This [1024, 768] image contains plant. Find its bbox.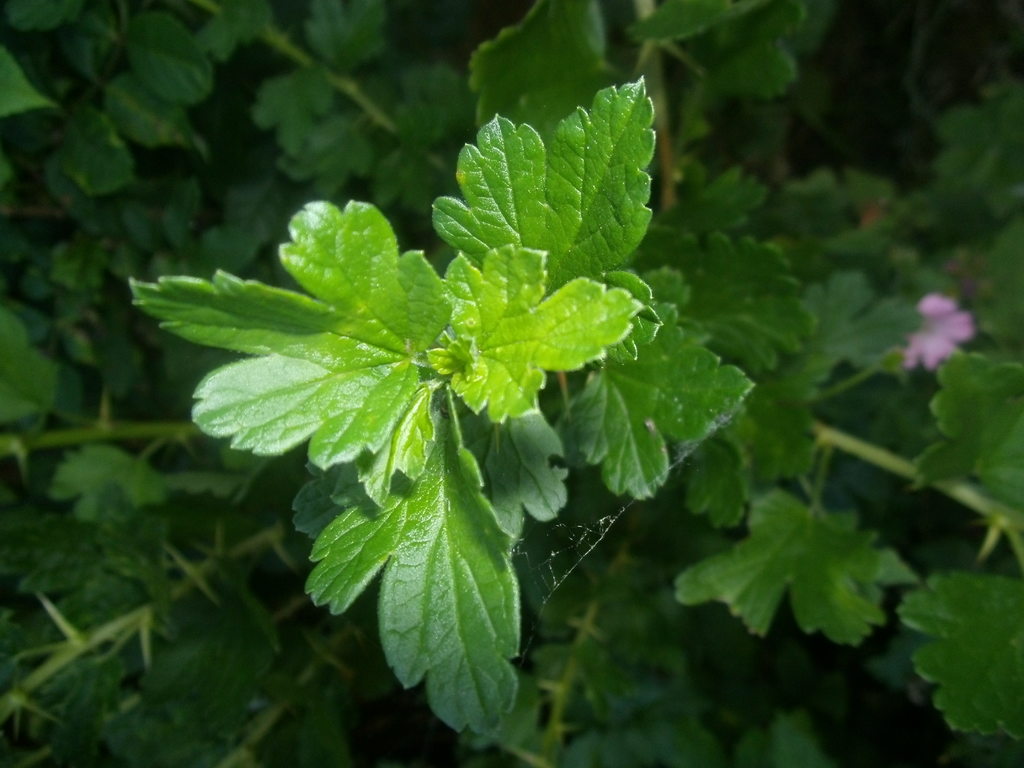
9:0:1023:762.
